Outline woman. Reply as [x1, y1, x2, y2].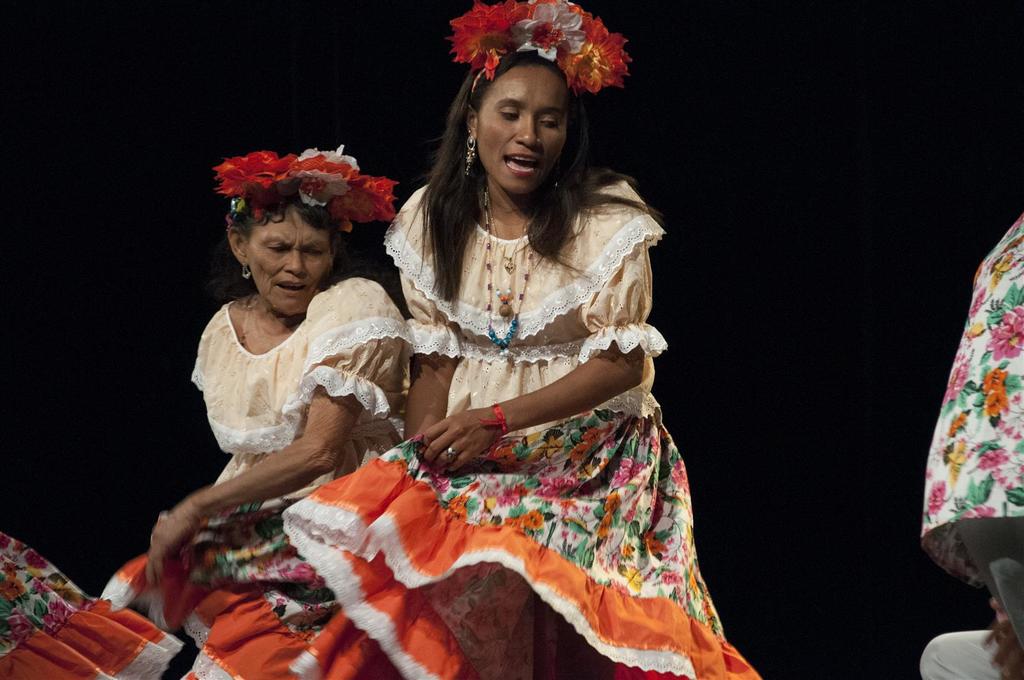
[157, 122, 429, 622].
